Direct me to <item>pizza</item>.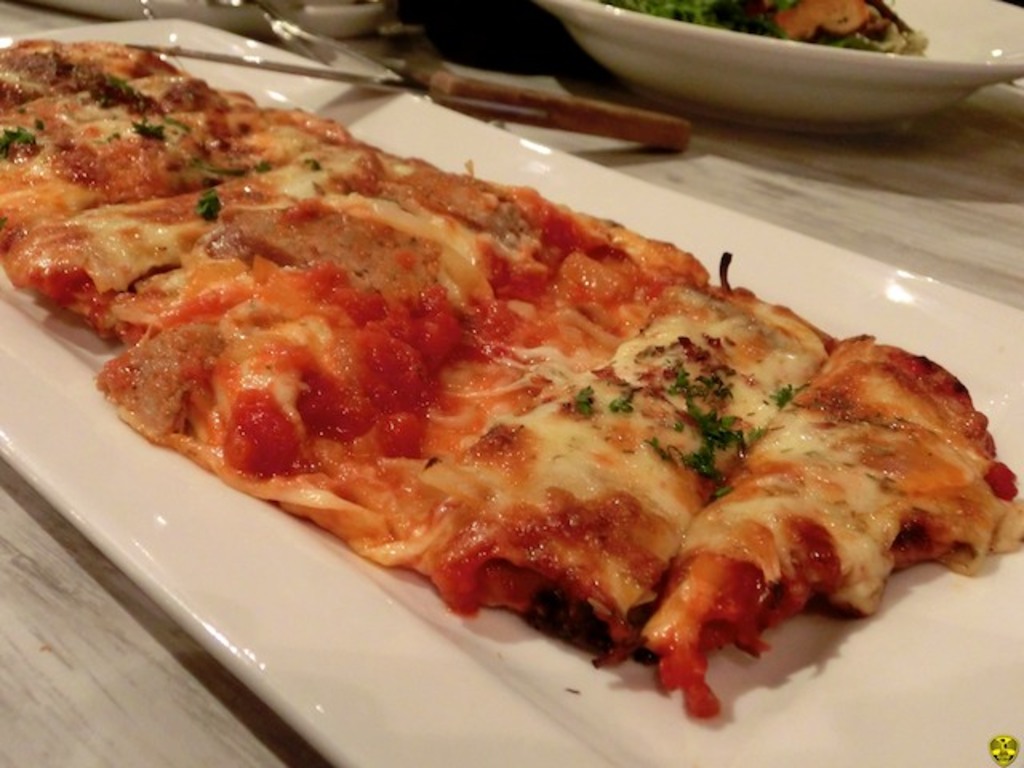
Direction: {"x1": 0, "y1": 29, "x2": 1022, "y2": 722}.
